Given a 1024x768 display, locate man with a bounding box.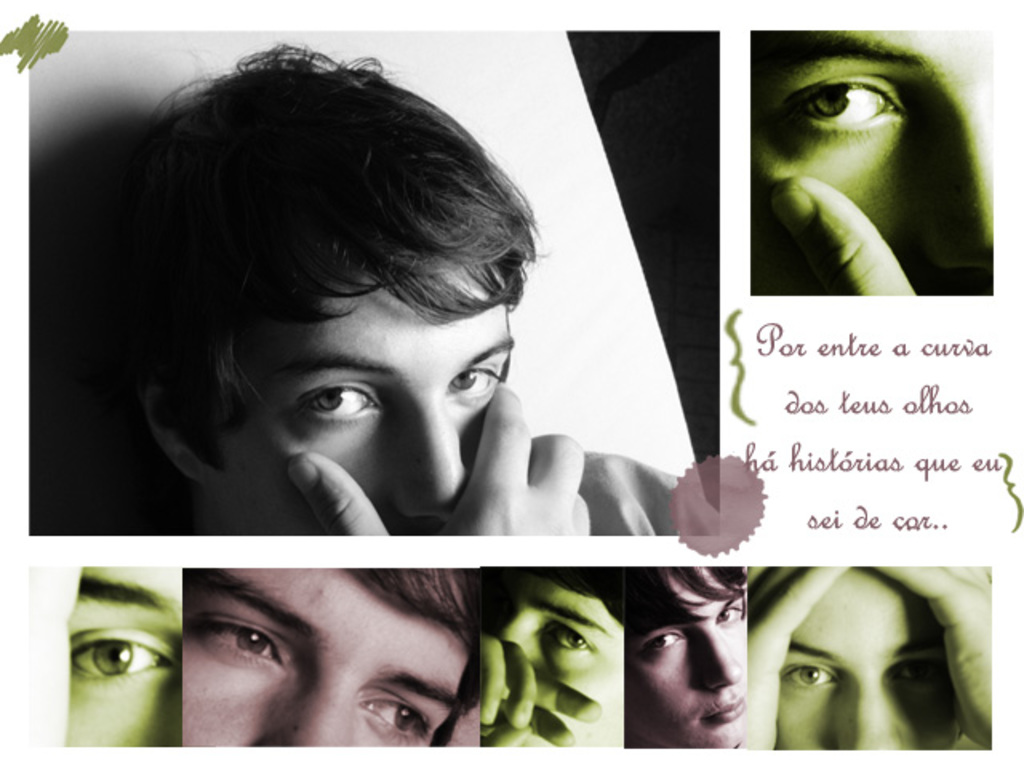
Located: bbox(482, 570, 621, 742).
